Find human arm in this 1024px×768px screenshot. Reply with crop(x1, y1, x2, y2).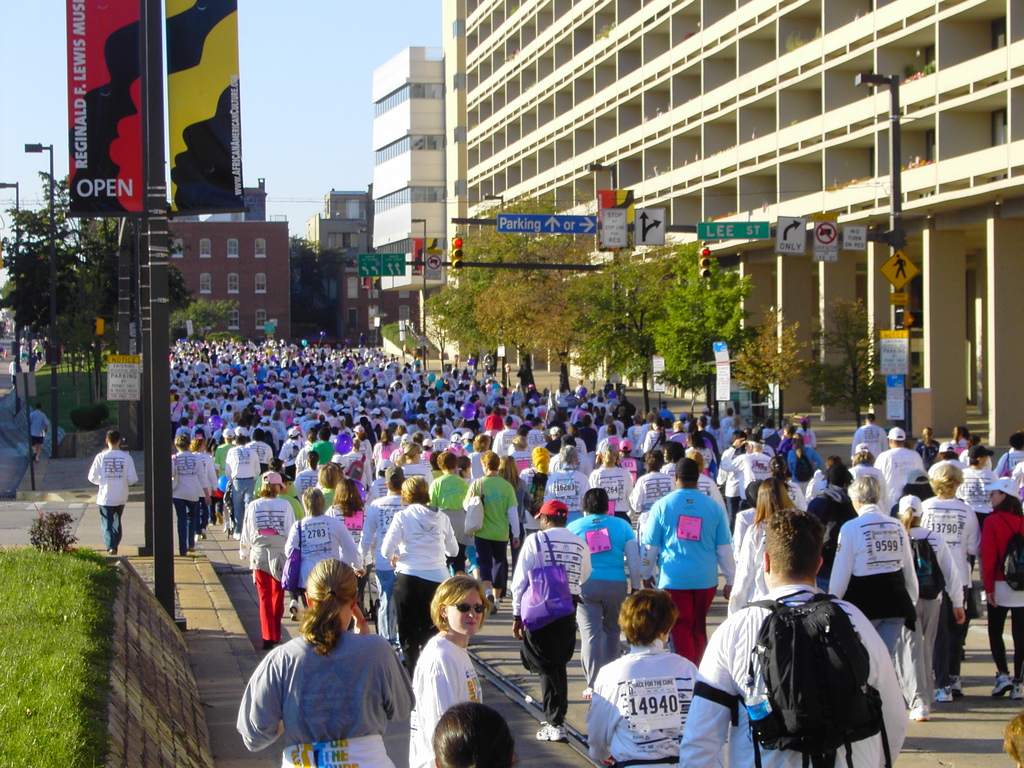
crop(442, 514, 459, 556).
